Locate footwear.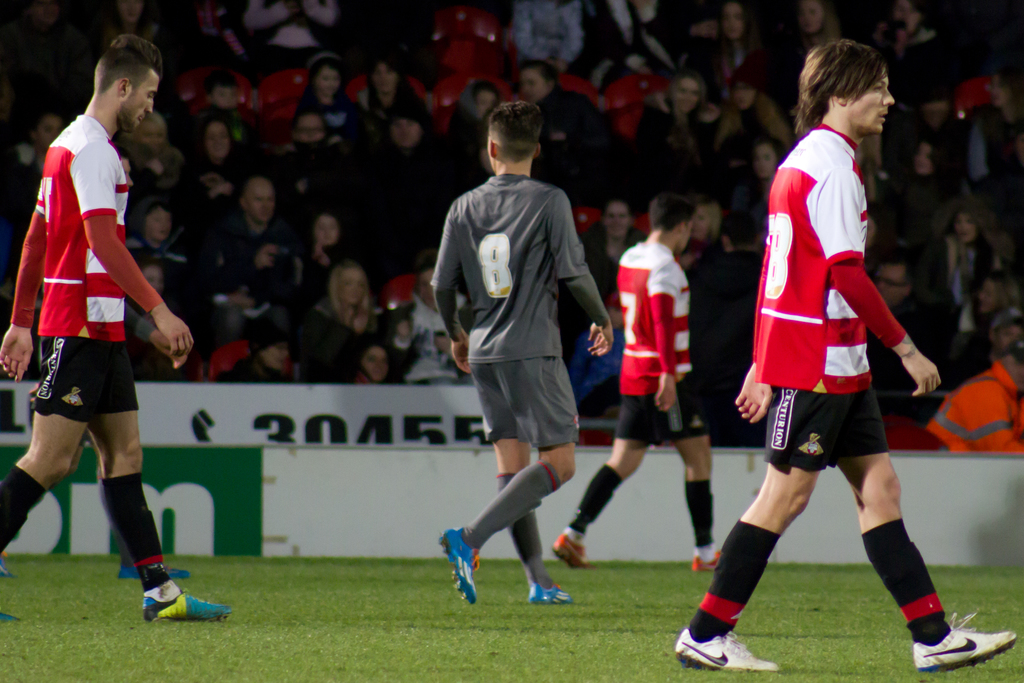
Bounding box: <region>0, 552, 15, 581</region>.
